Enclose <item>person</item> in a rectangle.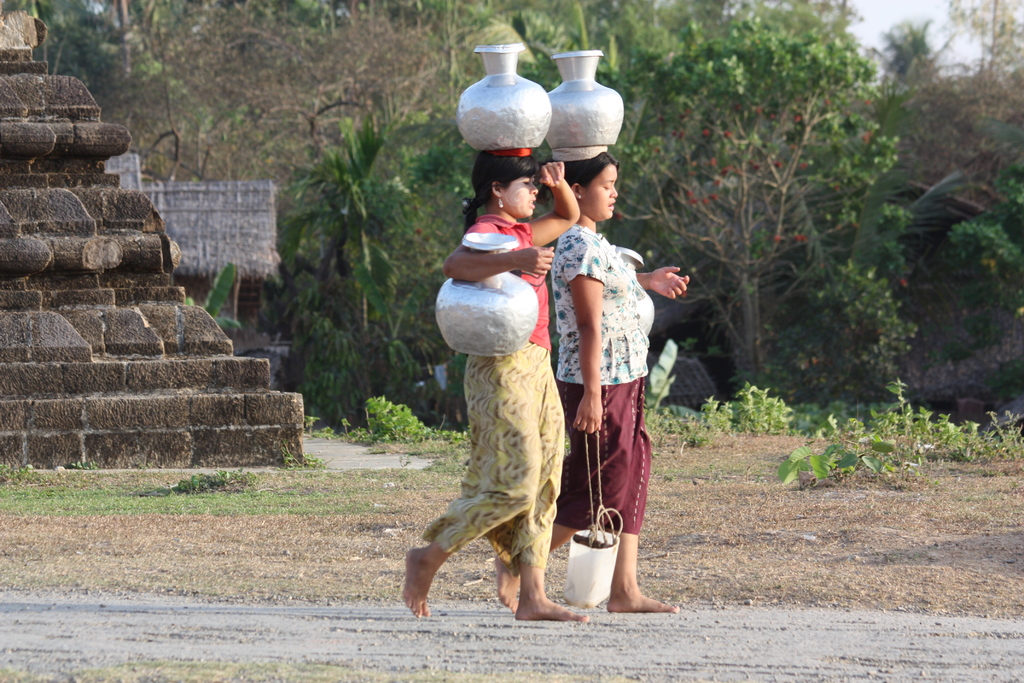
region(547, 152, 691, 612).
